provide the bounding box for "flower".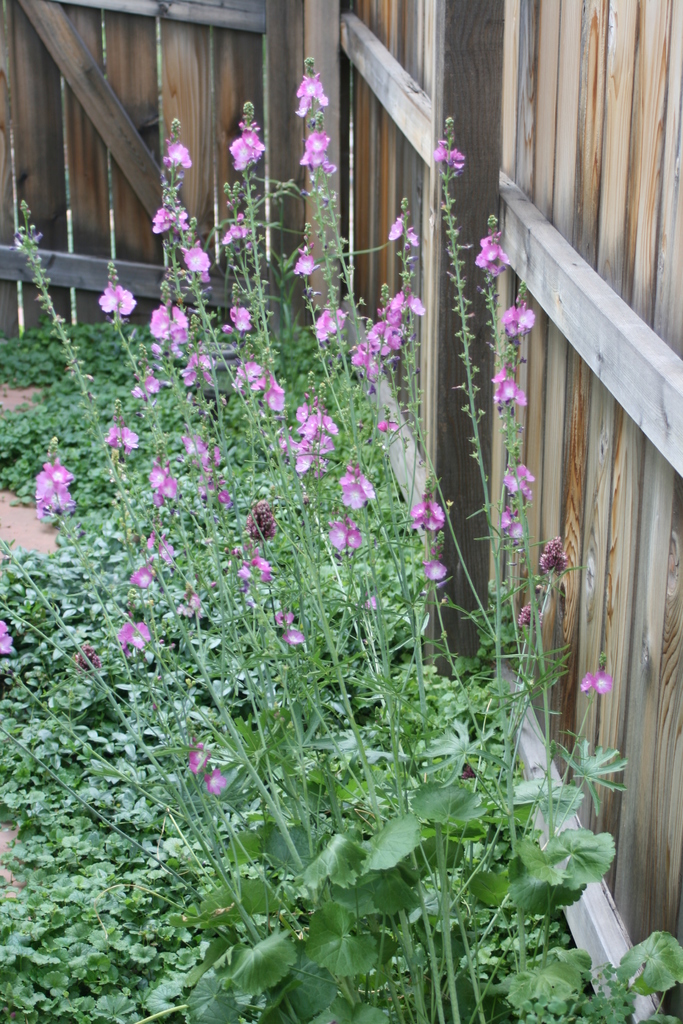
x1=178 y1=244 x2=210 y2=280.
